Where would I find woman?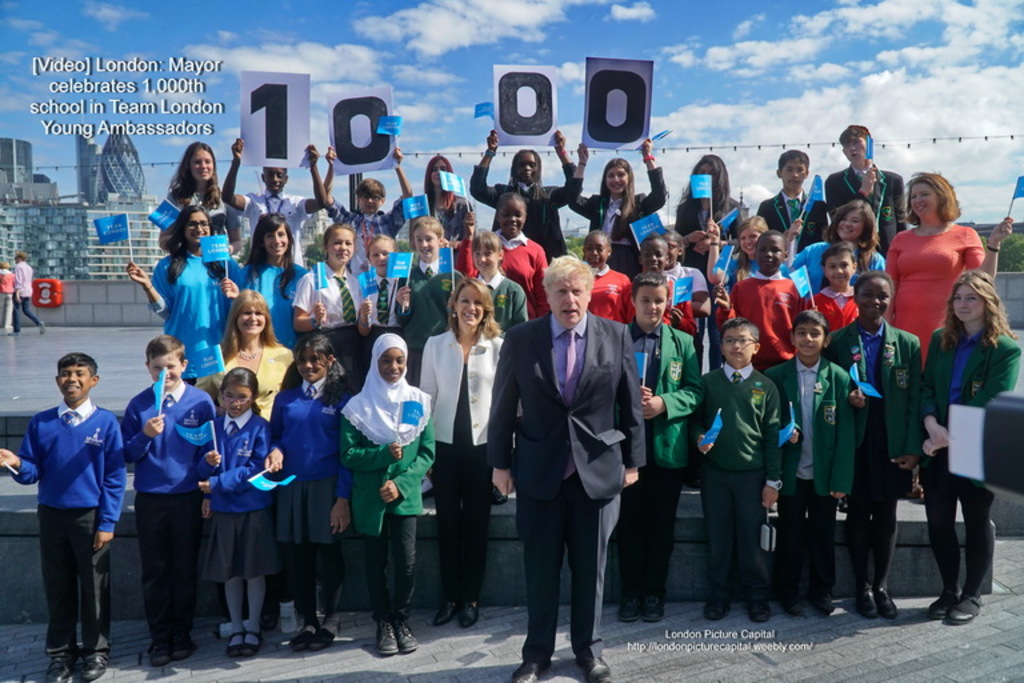
At [737,215,760,260].
